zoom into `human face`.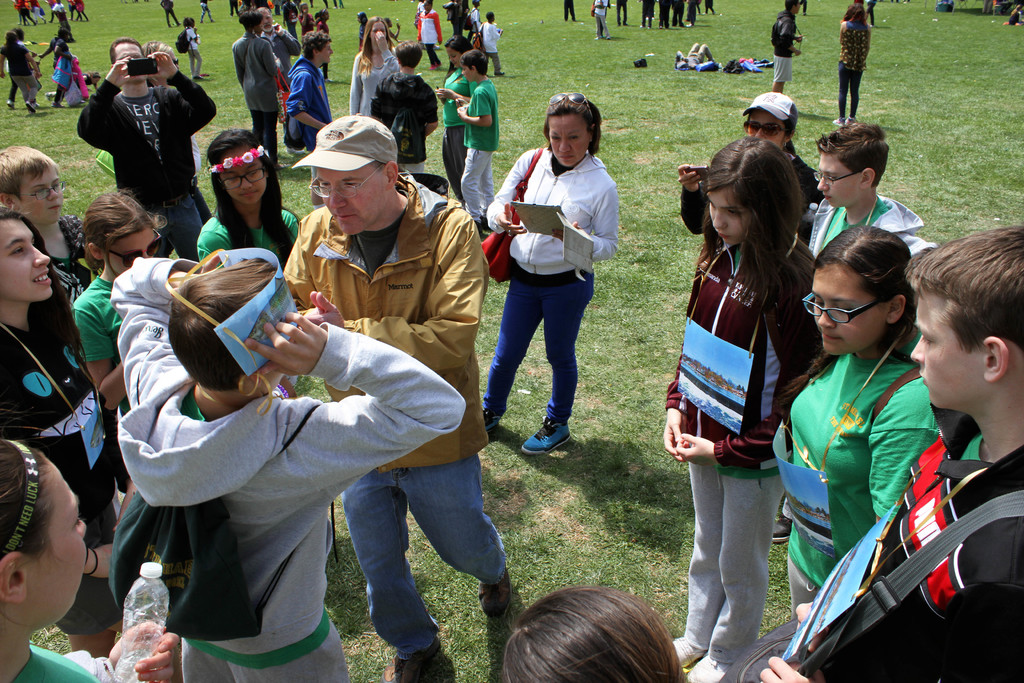
Zoom target: left=223, top=146, right=268, bottom=206.
